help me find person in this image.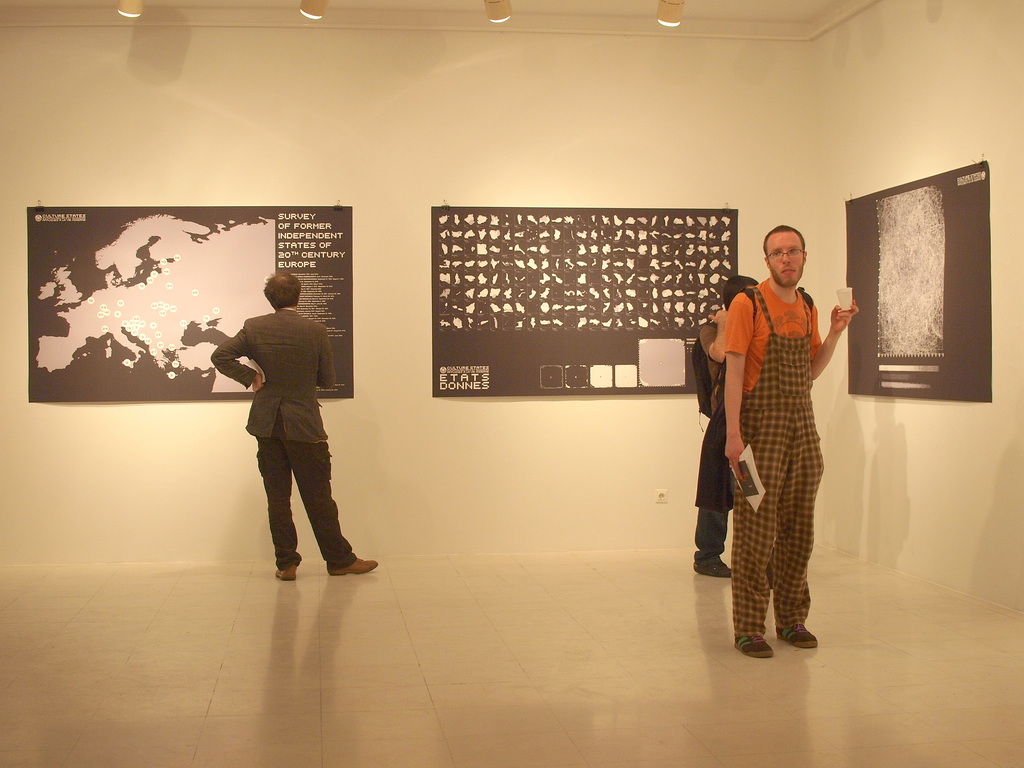
Found it: crop(210, 267, 381, 579).
